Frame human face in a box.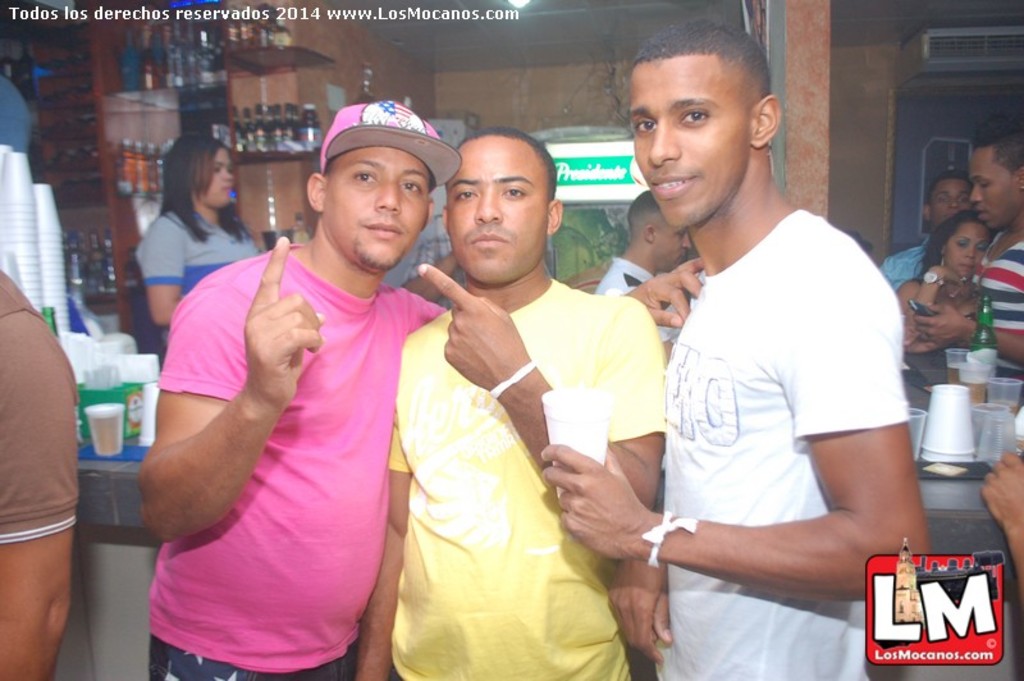
Rect(655, 229, 694, 274).
